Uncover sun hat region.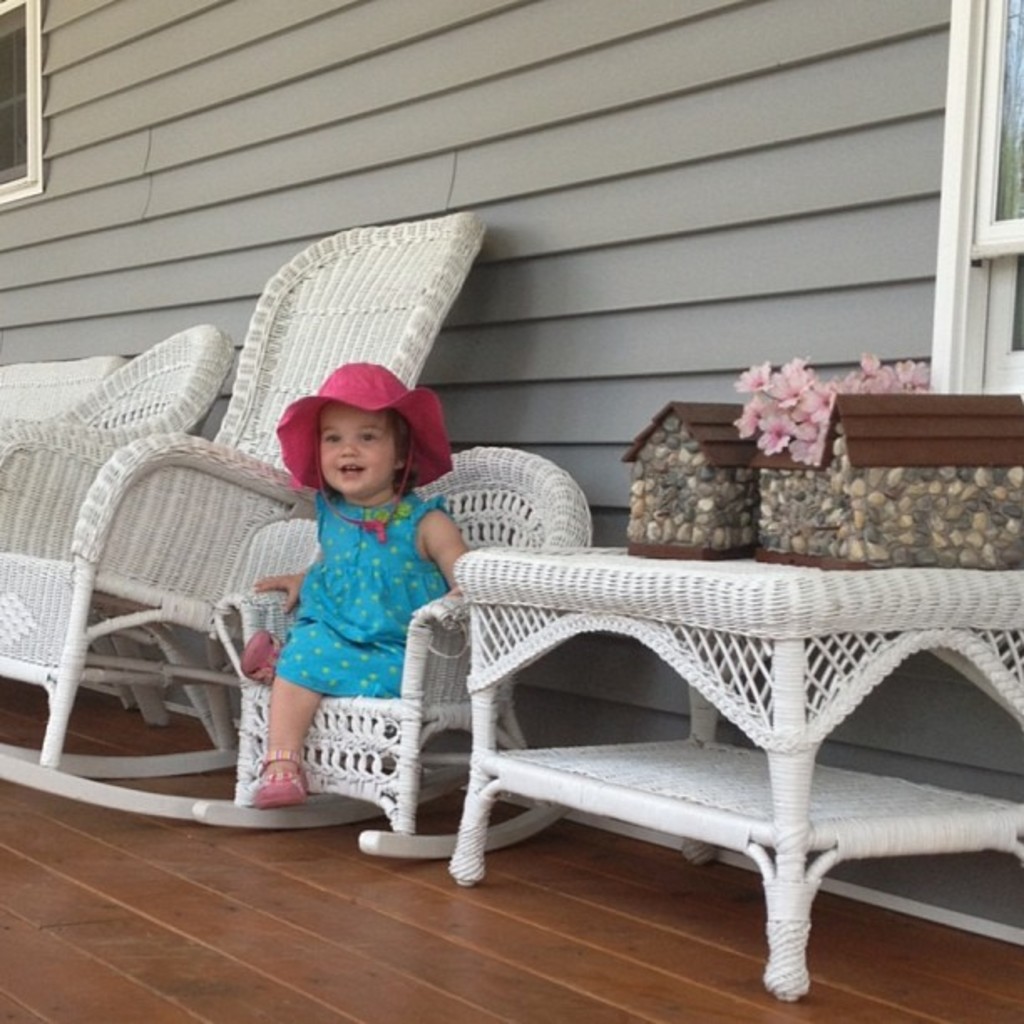
Uncovered: (276,353,457,544).
